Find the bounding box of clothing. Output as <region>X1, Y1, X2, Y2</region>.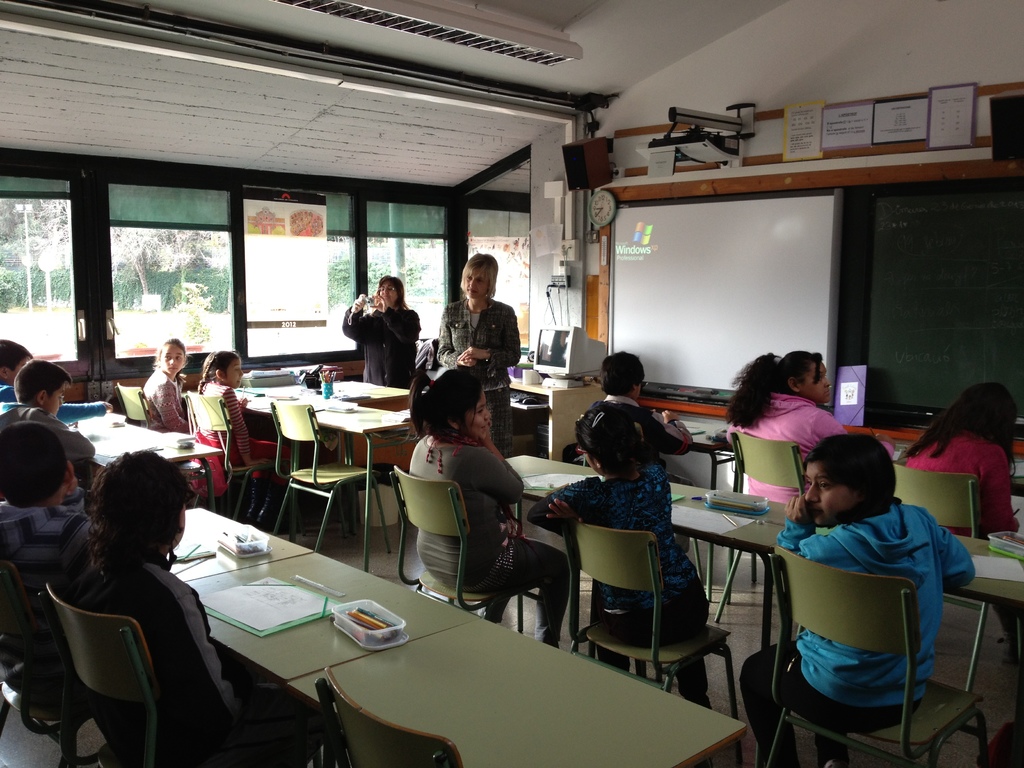
<region>569, 394, 687, 479</region>.
